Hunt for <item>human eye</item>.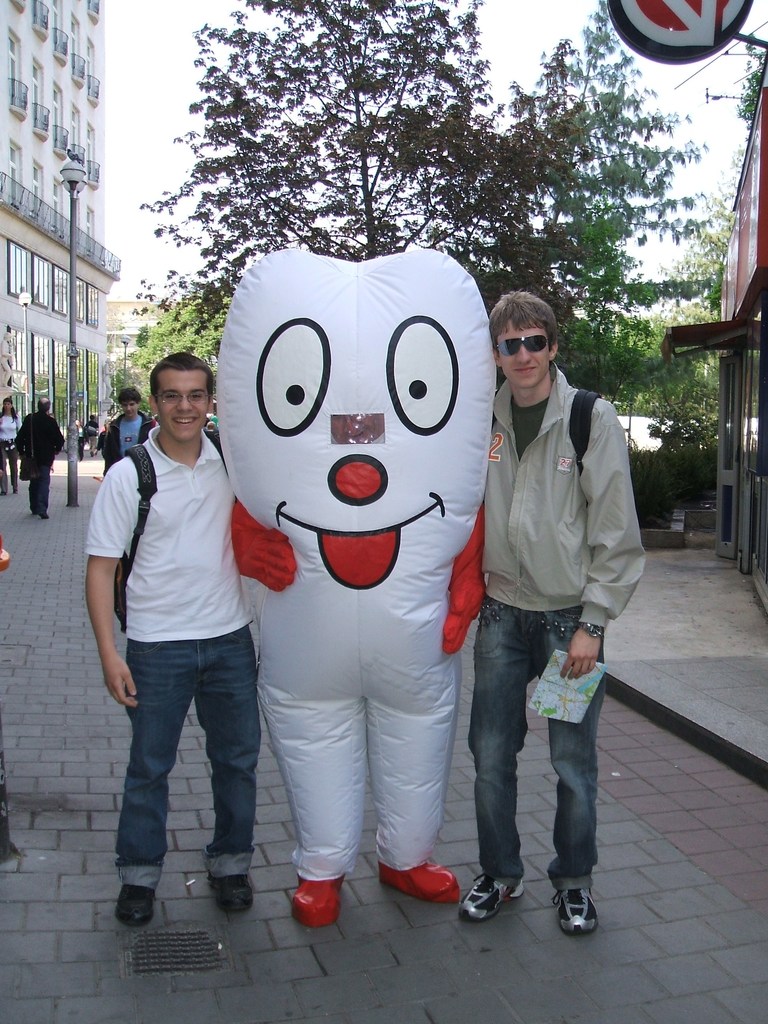
Hunted down at {"x1": 120, "y1": 403, "x2": 127, "y2": 406}.
